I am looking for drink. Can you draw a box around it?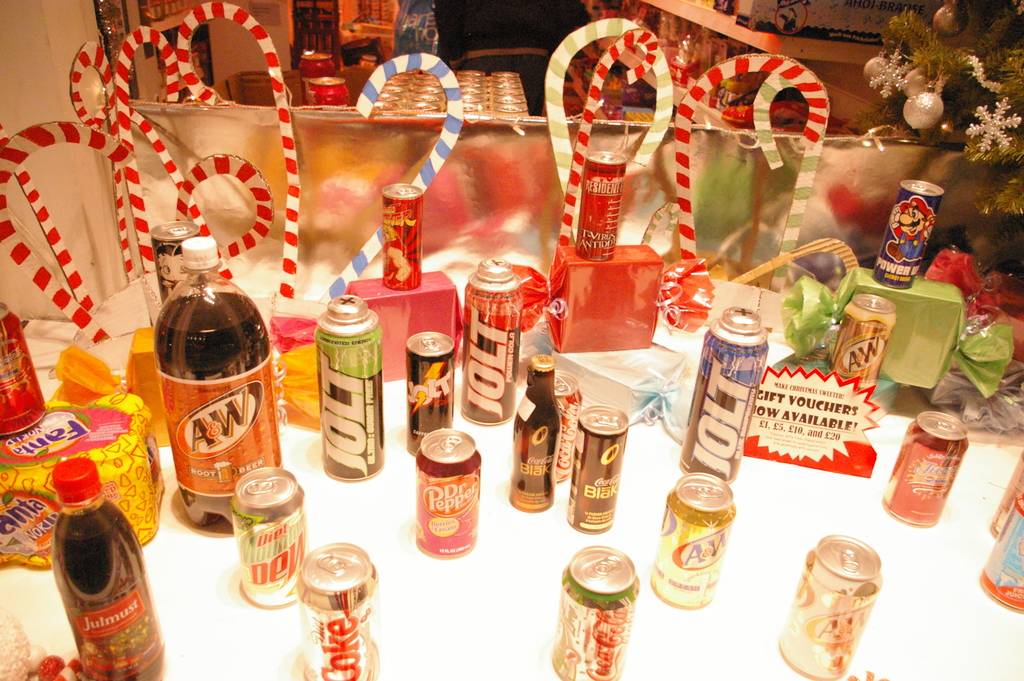
Sure, the bounding box is bbox=[829, 297, 895, 384].
